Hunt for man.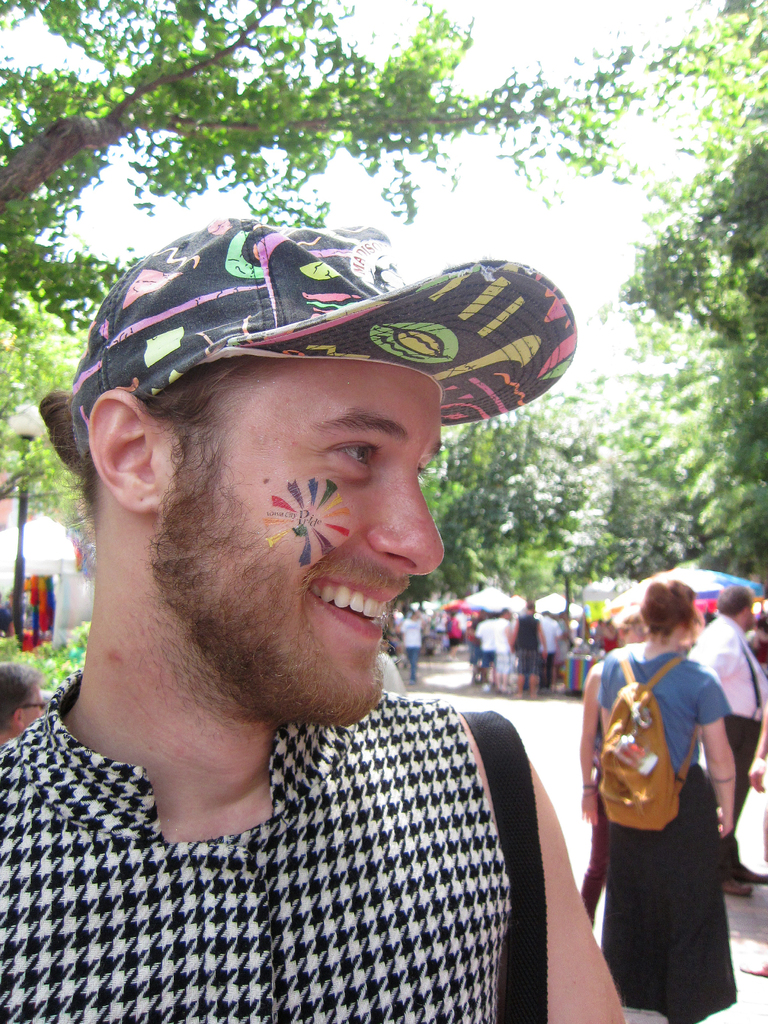
Hunted down at locate(480, 612, 495, 681).
